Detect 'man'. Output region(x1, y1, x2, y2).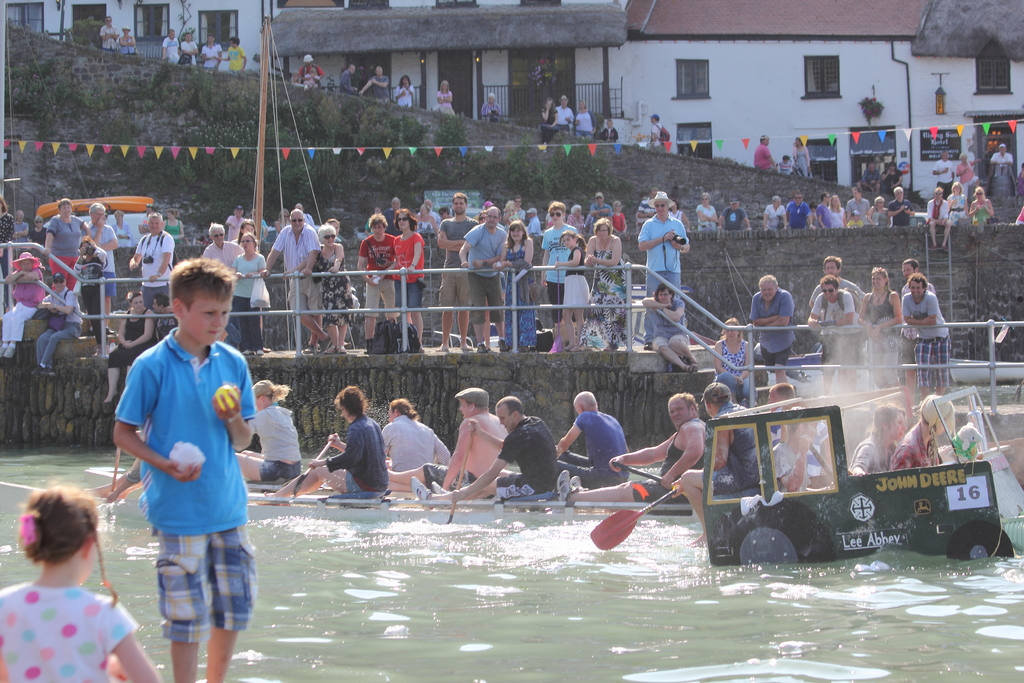
region(639, 192, 692, 347).
